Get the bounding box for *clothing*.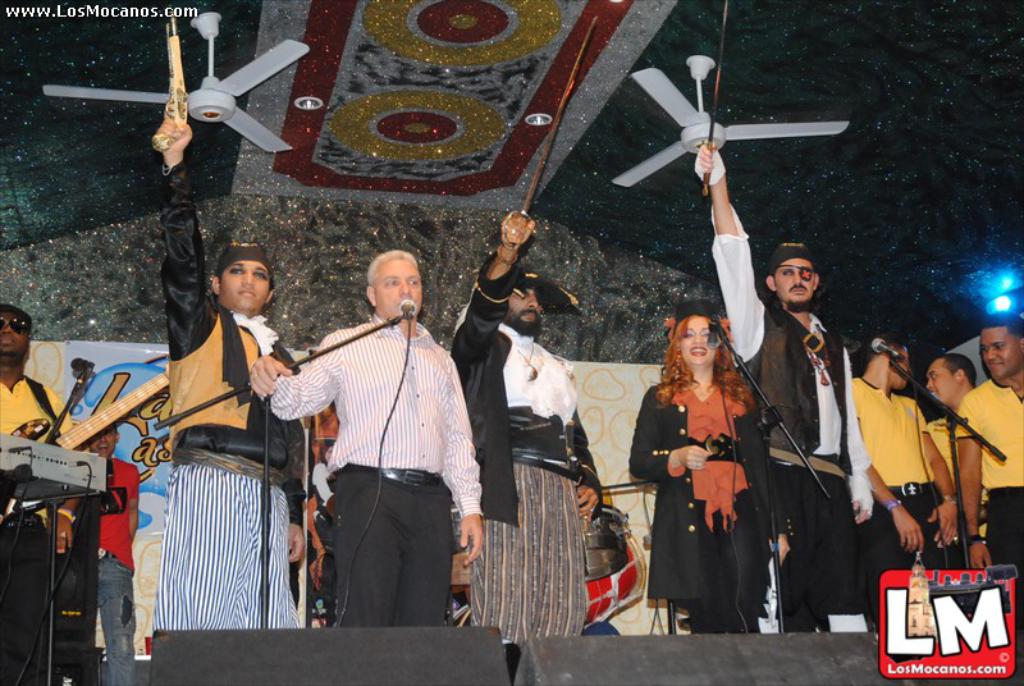
select_region(0, 376, 72, 685).
